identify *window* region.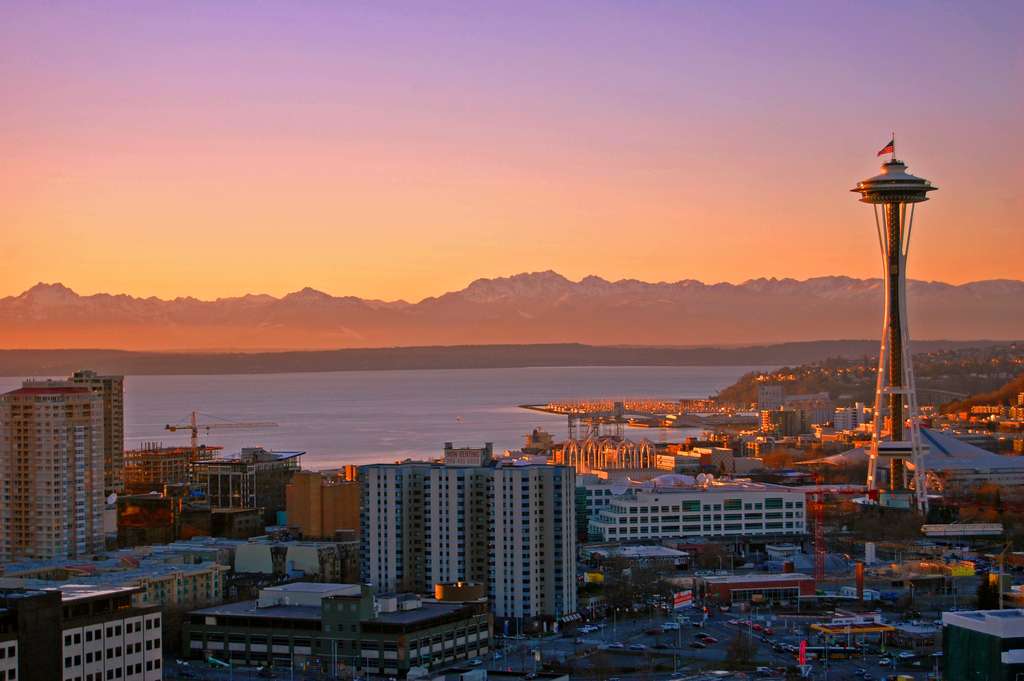
Region: {"x1": 618, "y1": 526, "x2": 627, "y2": 534}.
